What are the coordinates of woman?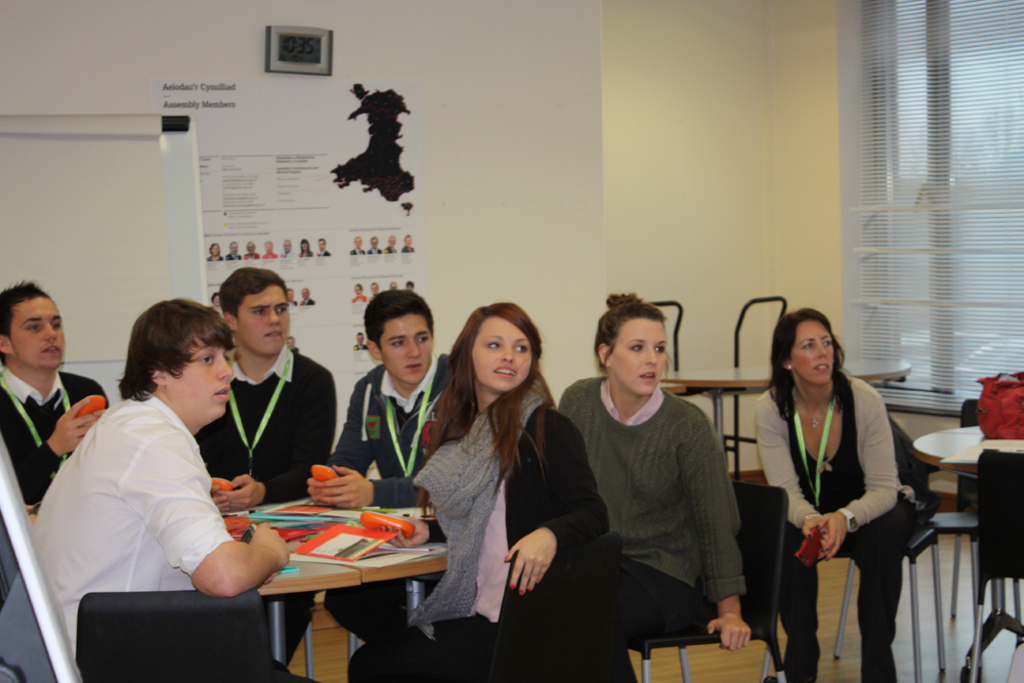
<region>753, 305, 915, 681</region>.
